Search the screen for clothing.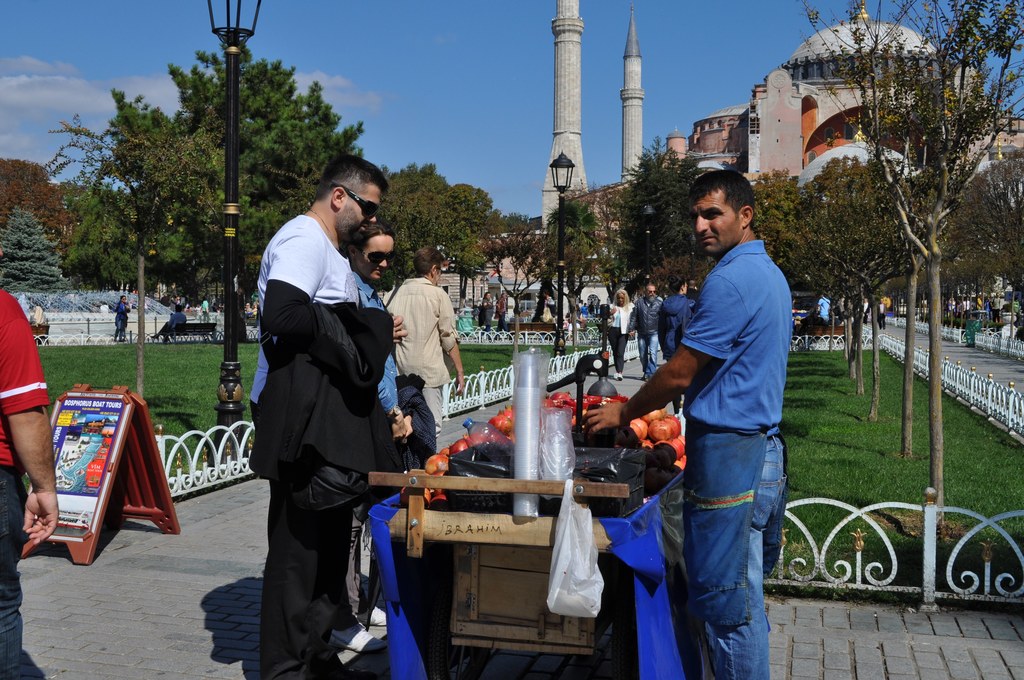
Found at {"x1": 640, "y1": 253, "x2": 792, "y2": 661}.
